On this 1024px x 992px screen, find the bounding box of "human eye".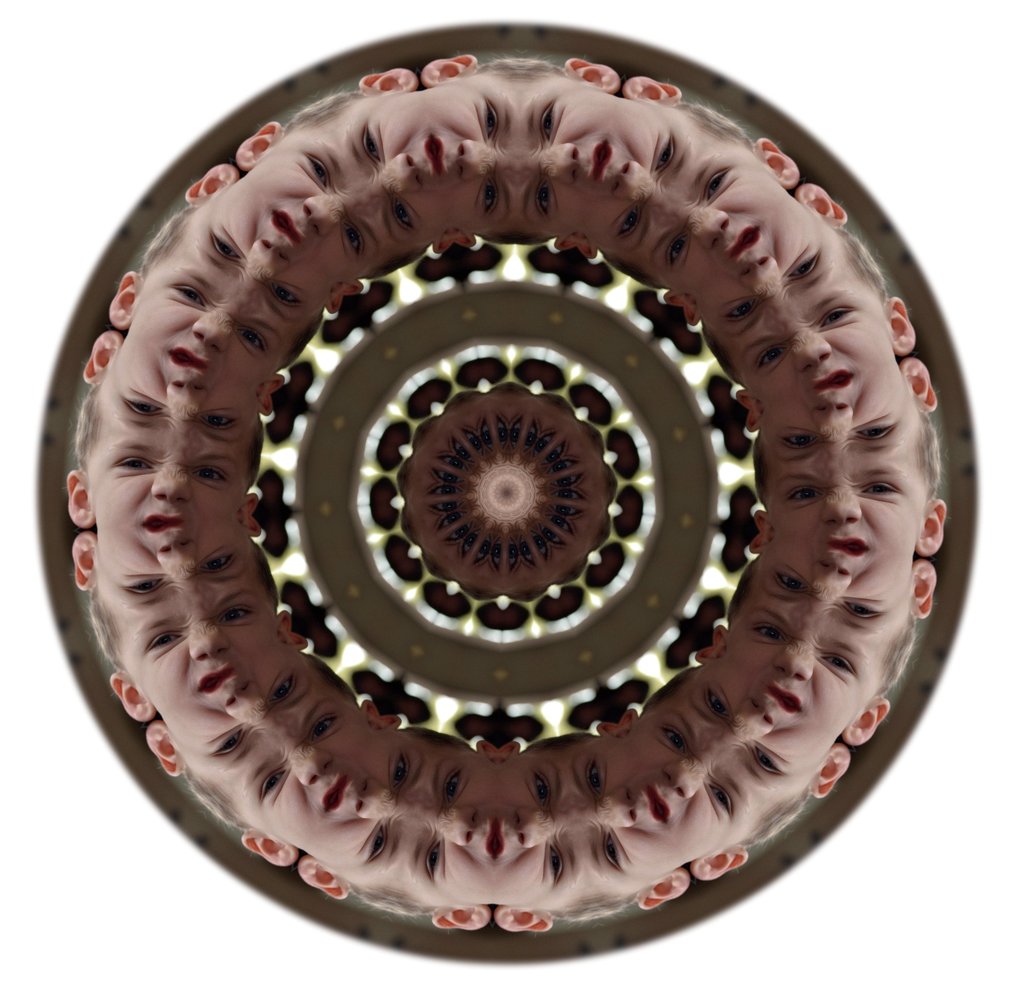
Bounding box: (122, 397, 164, 416).
